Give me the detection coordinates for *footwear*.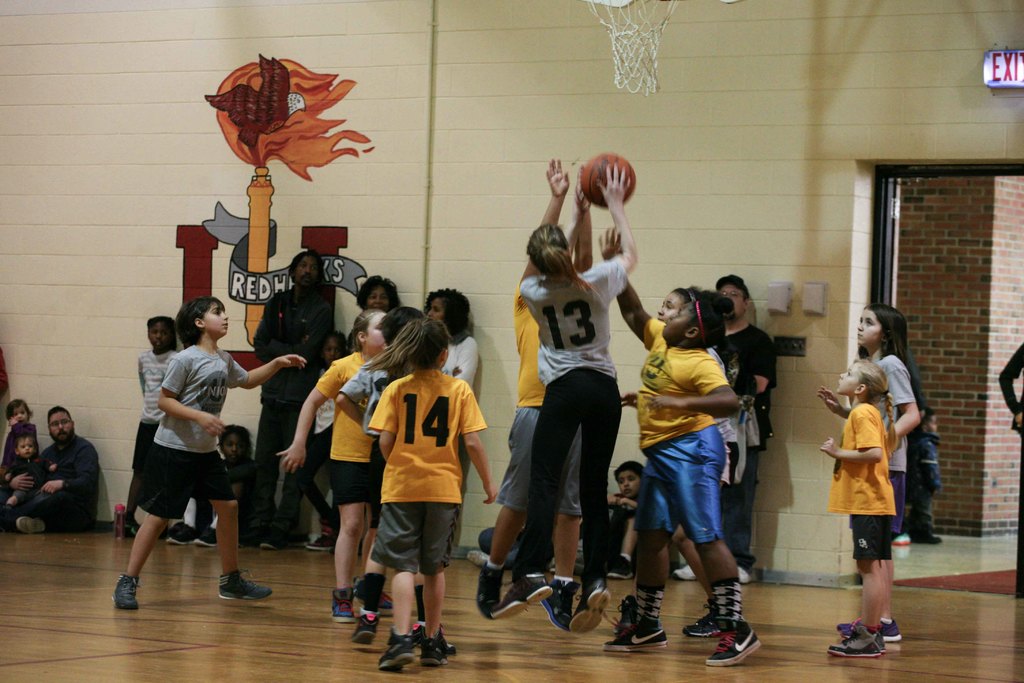
[703,592,767,668].
